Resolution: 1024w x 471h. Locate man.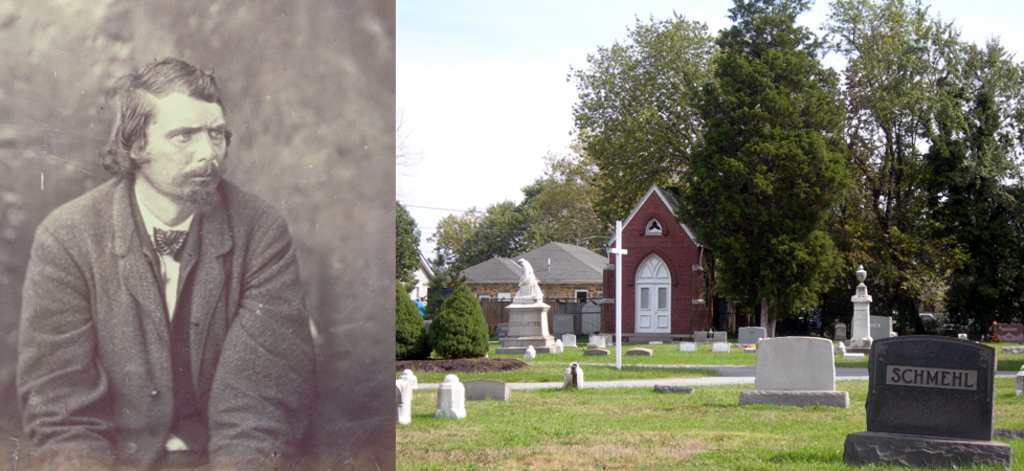
bbox=(9, 43, 316, 470).
